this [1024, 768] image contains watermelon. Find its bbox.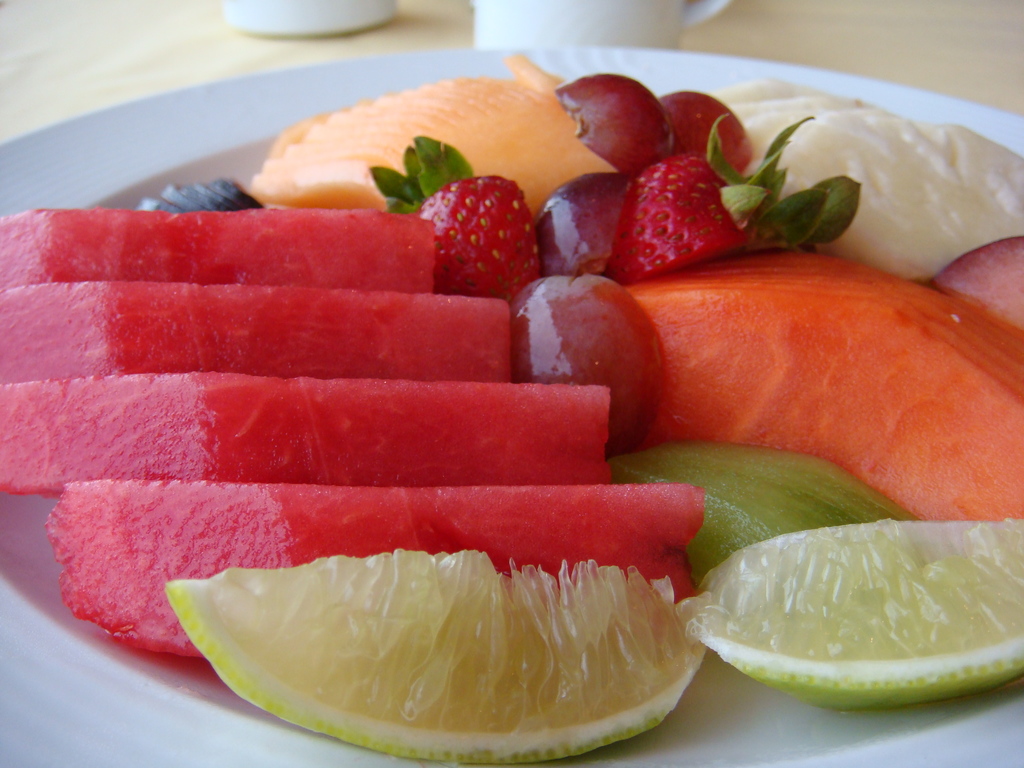
43, 479, 703, 657.
